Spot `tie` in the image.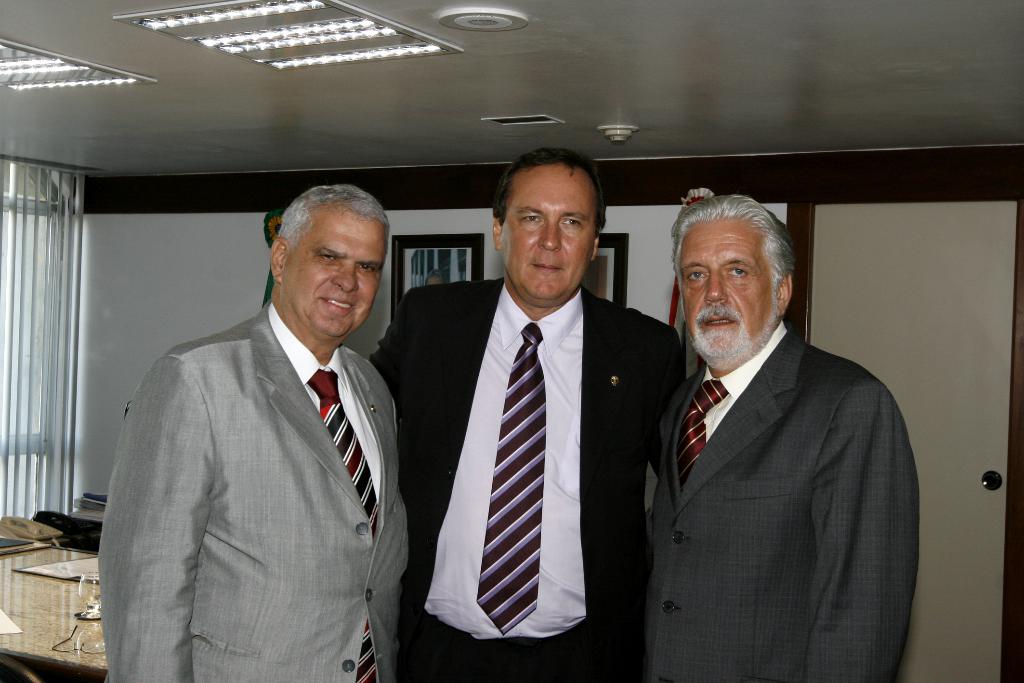
`tie` found at locate(479, 320, 547, 634).
